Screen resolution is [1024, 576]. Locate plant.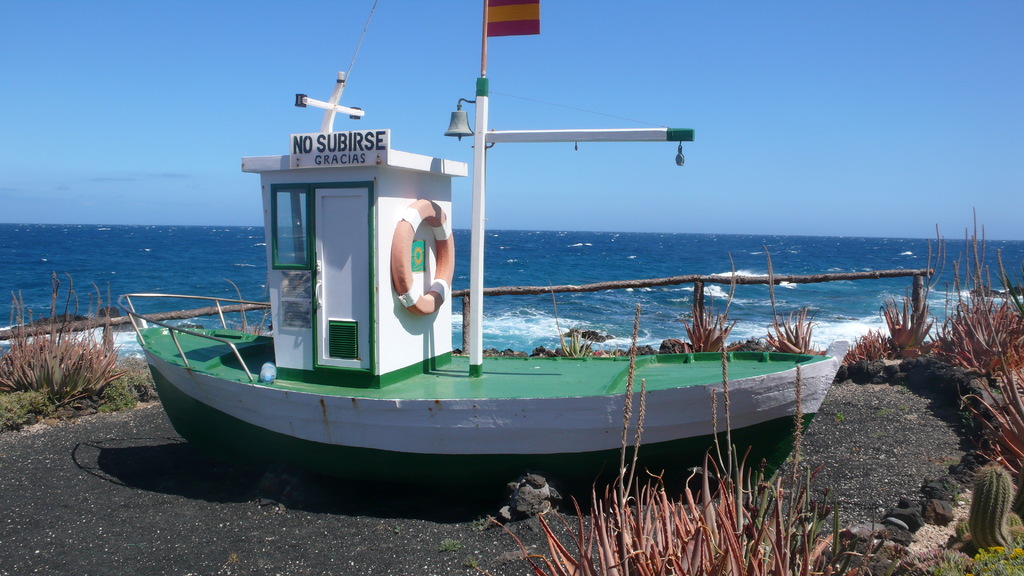
Rect(557, 327, 598, 356).
